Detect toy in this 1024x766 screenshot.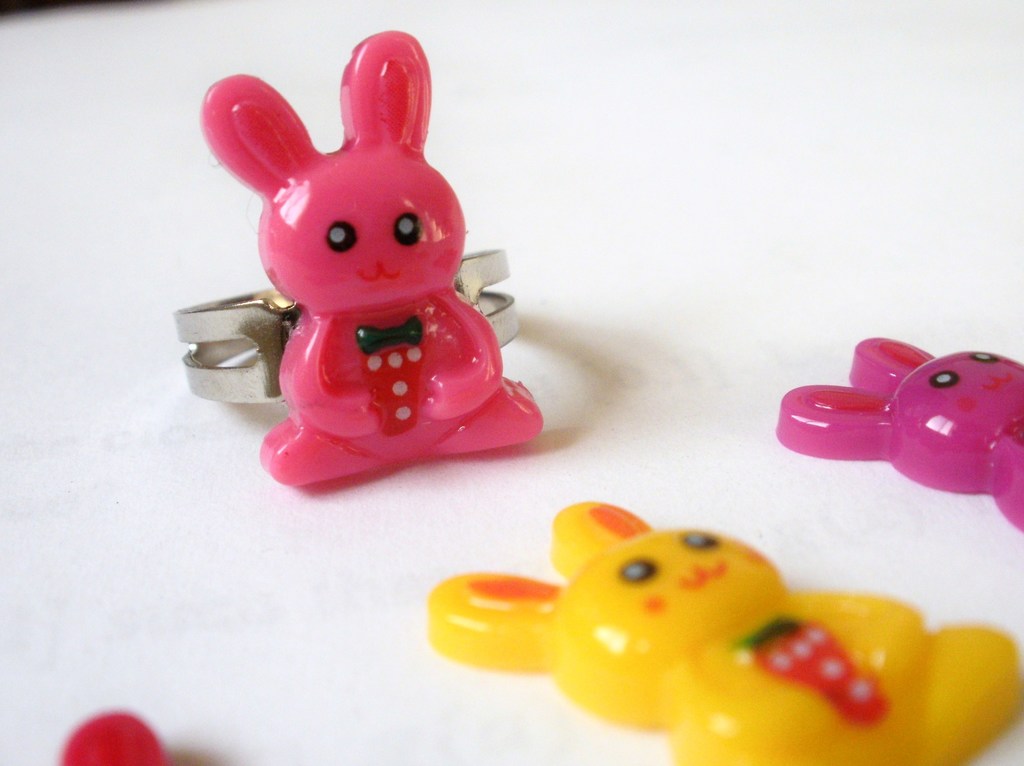
Detection: [x1=429, y1=504, x2=1023, y2=765].
